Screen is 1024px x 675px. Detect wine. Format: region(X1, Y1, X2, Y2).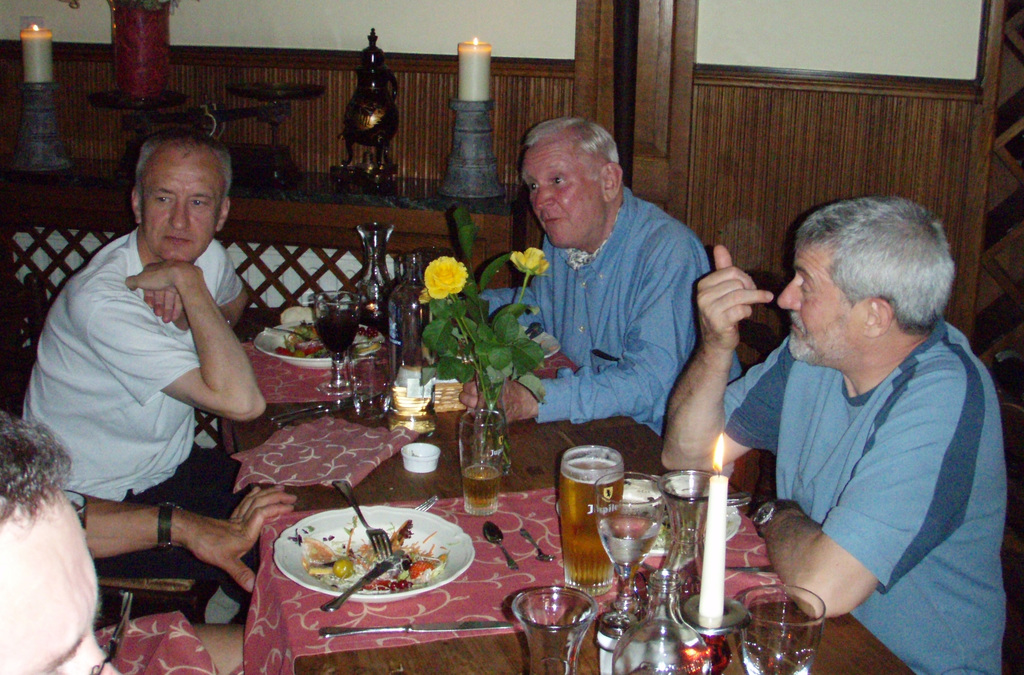
region(317, 312, 351, 350).
